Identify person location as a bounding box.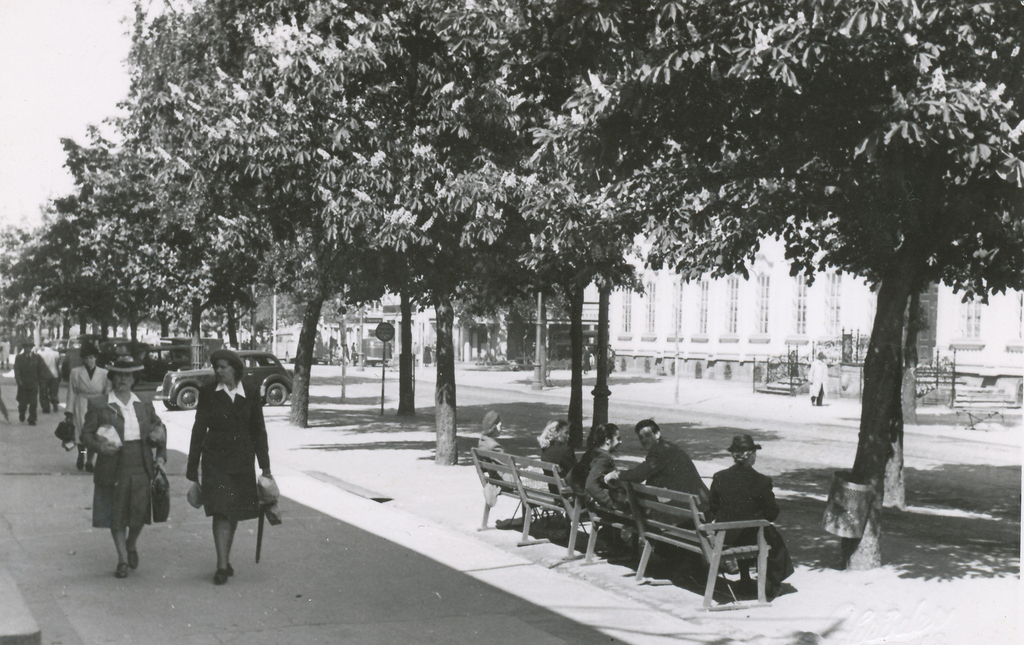
detection(13, 341, 41, 421).
